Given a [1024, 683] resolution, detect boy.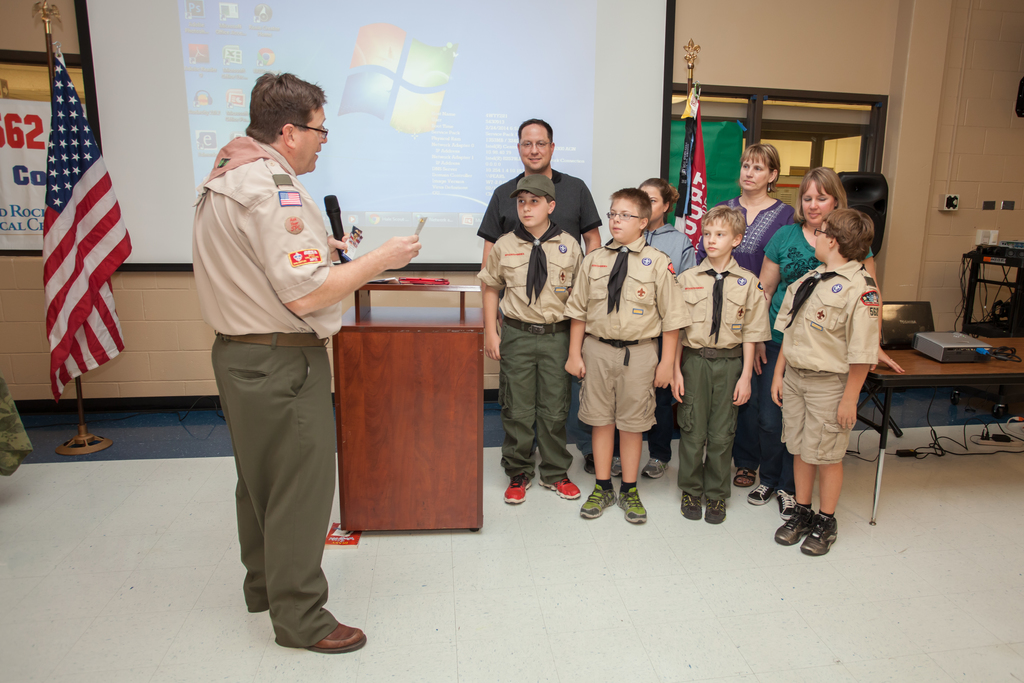
(left=478, top=169, right=585, bottom=507).
